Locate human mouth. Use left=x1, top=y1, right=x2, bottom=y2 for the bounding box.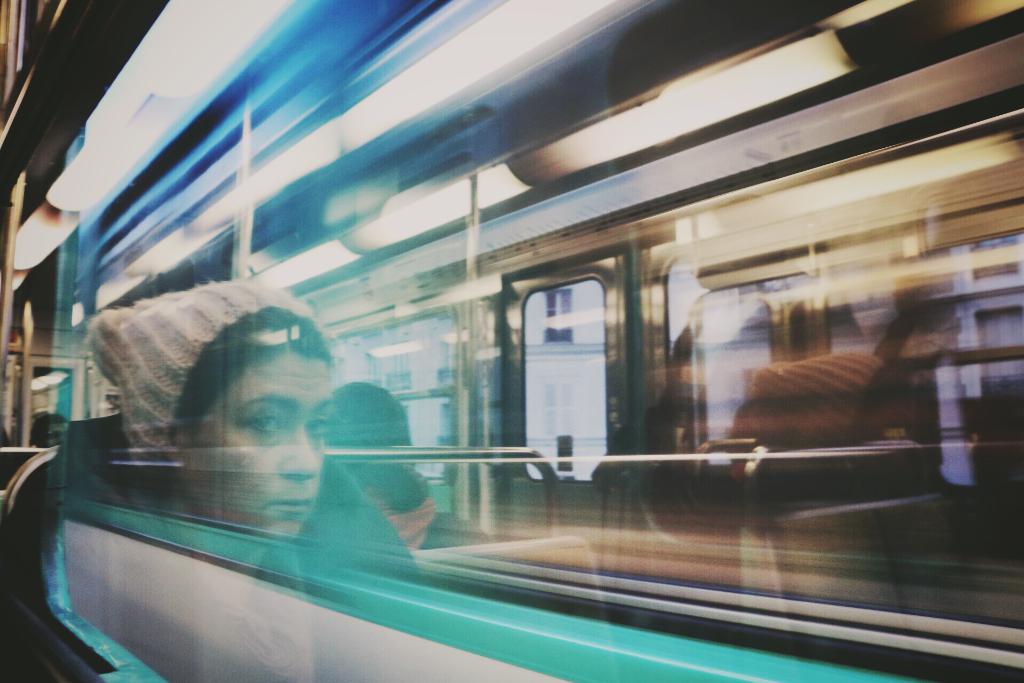
left=272, top=500, right=307, bottom=509.
